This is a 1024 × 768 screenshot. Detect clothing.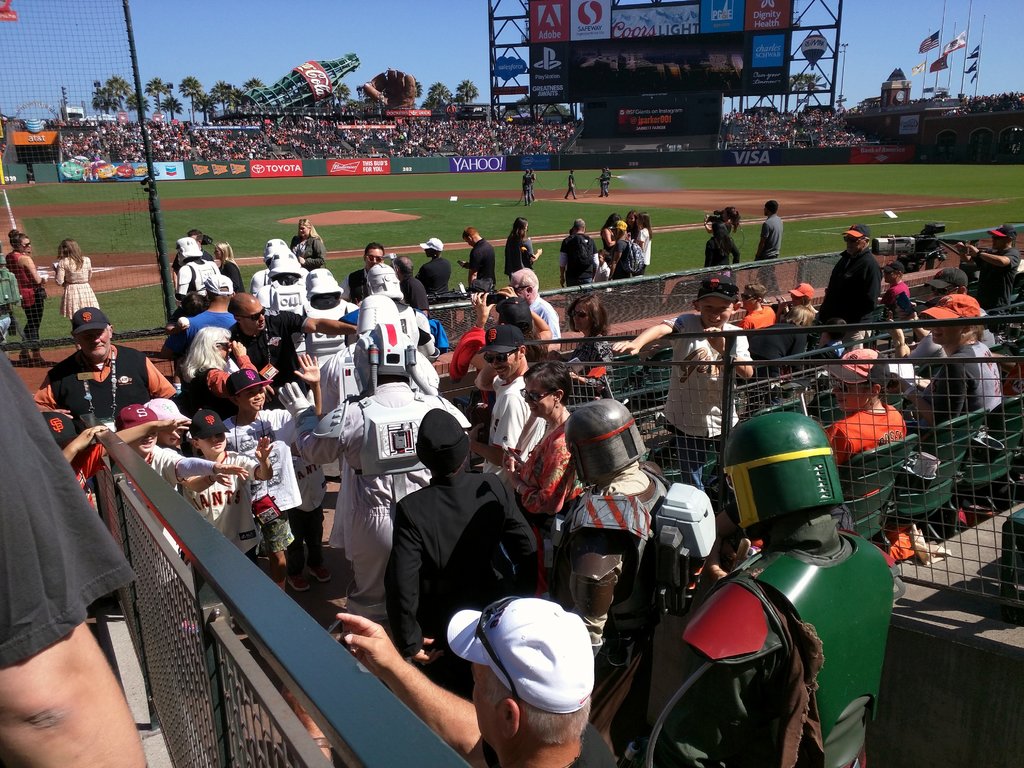
<box>177,259,217,300</box>.
